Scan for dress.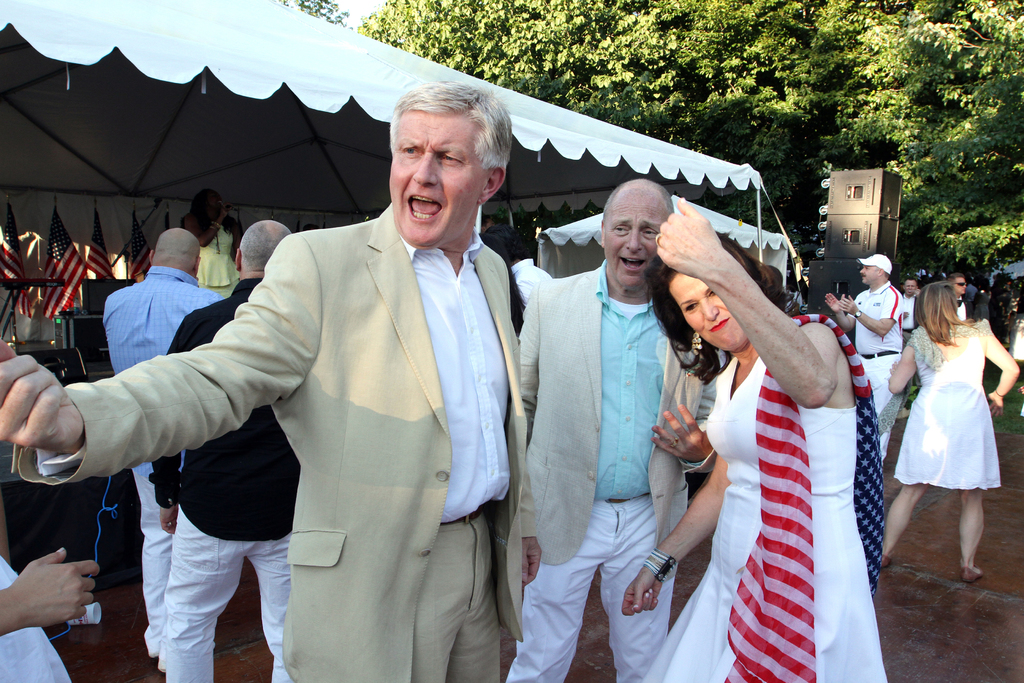
Scan result: bbox(632, 356, 891, 682).
